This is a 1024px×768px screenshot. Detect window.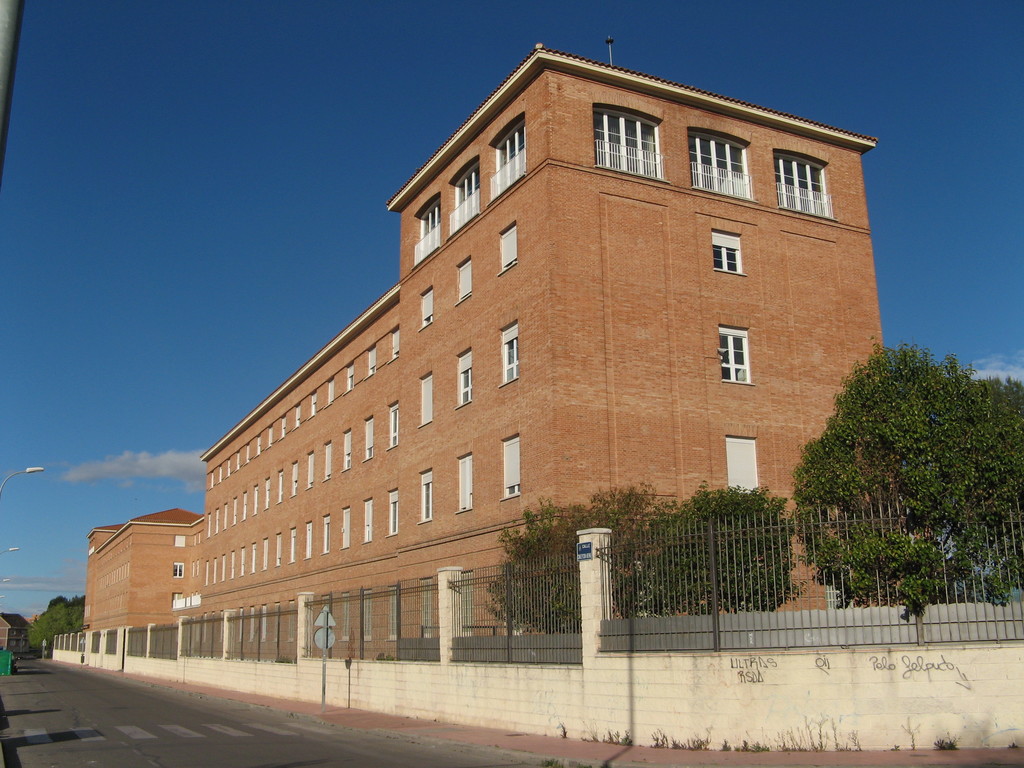
[262,538,268,568].
